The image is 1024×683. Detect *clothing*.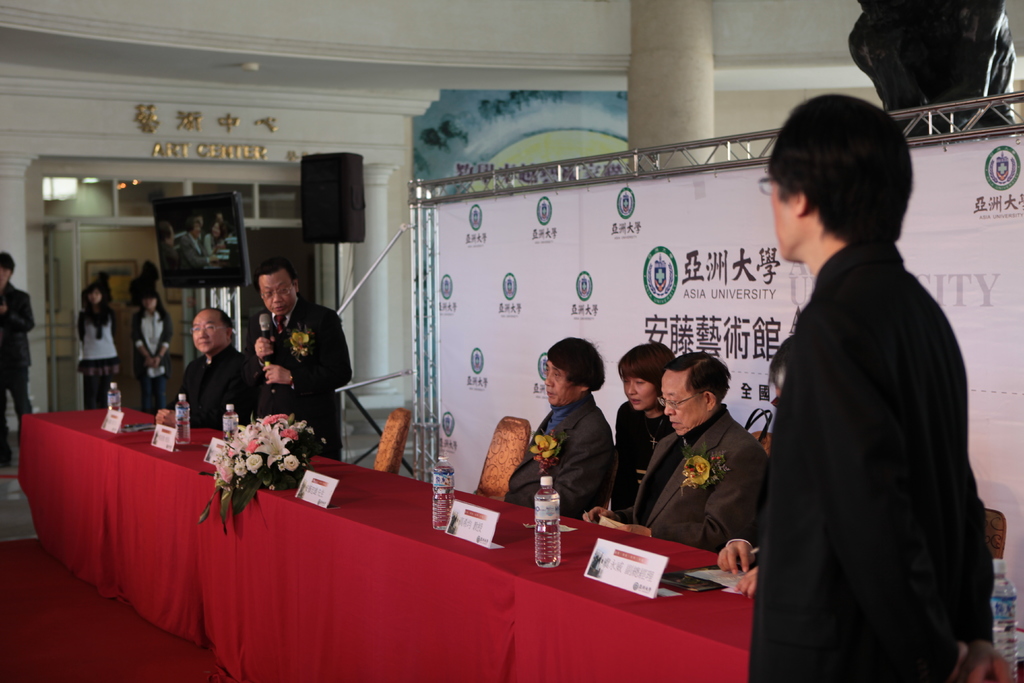
Detection: <bbox>134, 304, 171, 415</bbox>.
